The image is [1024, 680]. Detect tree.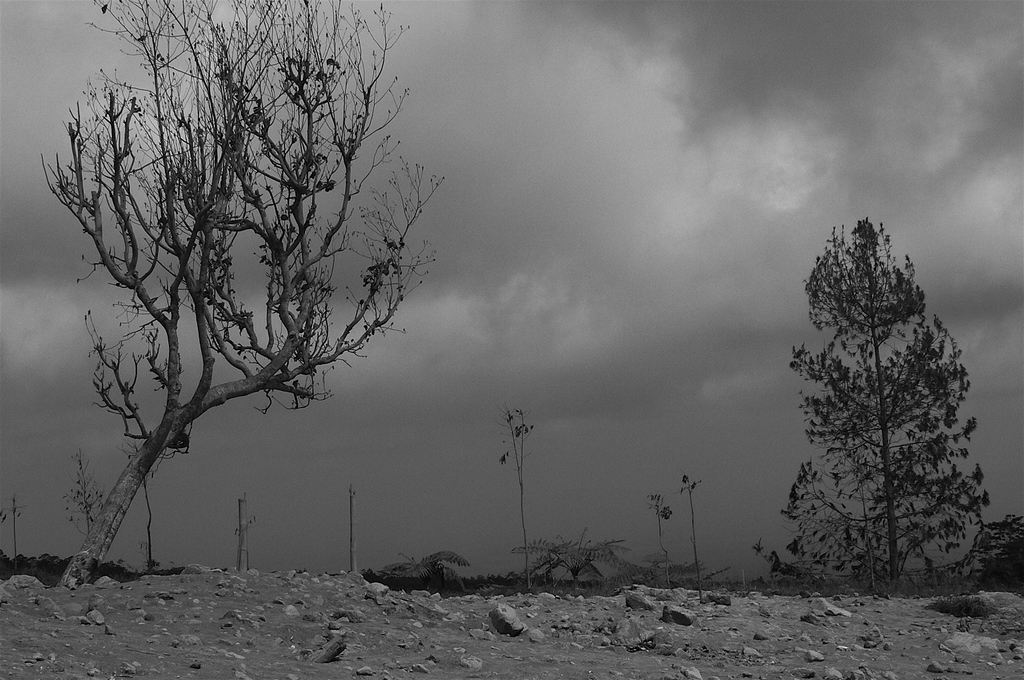
Detection: bbox(29, 0, 445, 581).
